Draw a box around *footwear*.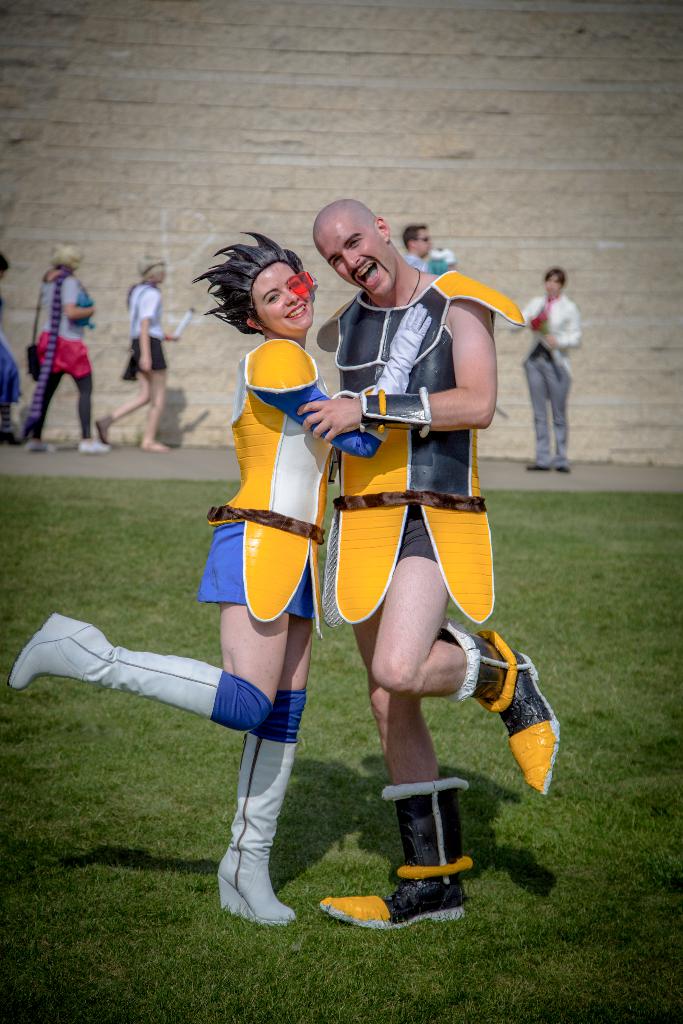
region(78, 436, 111, 455).
